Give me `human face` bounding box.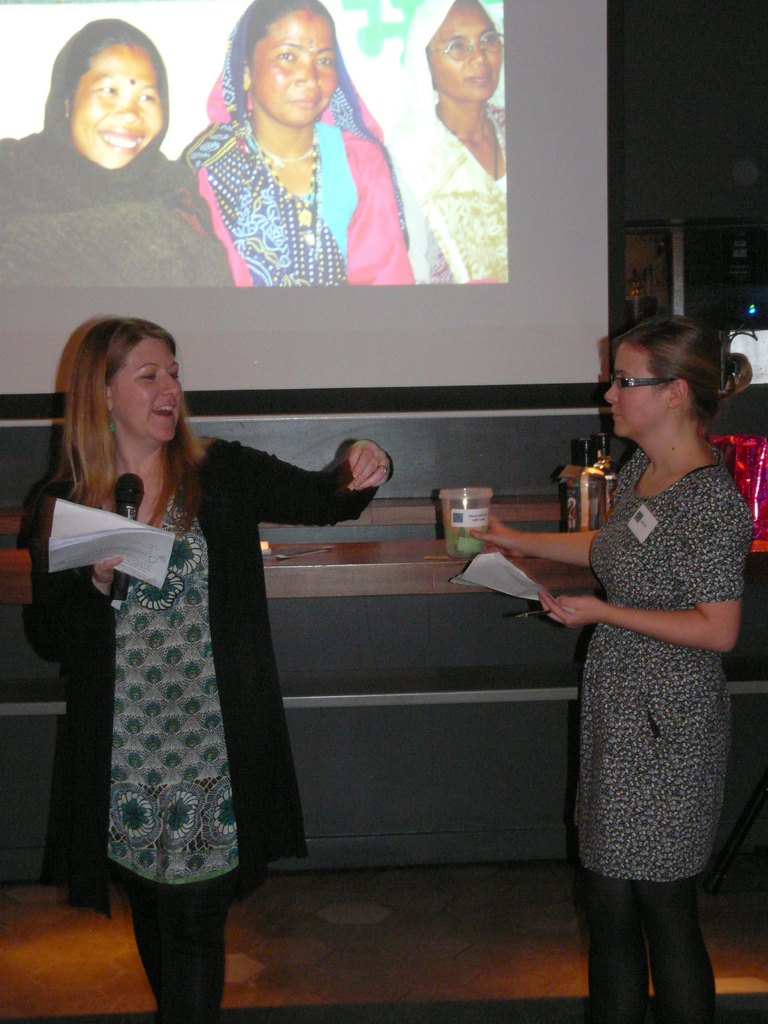
(424,6,500,106).
